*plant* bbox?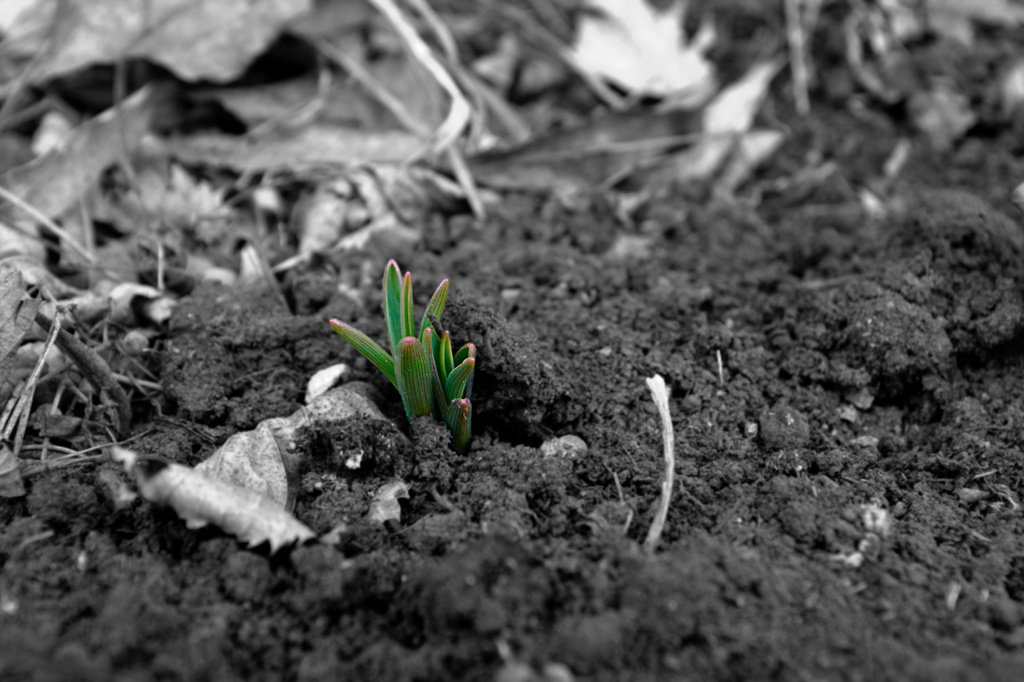
pyautogui.locateOnScreen(329, 259, 476, 449)
